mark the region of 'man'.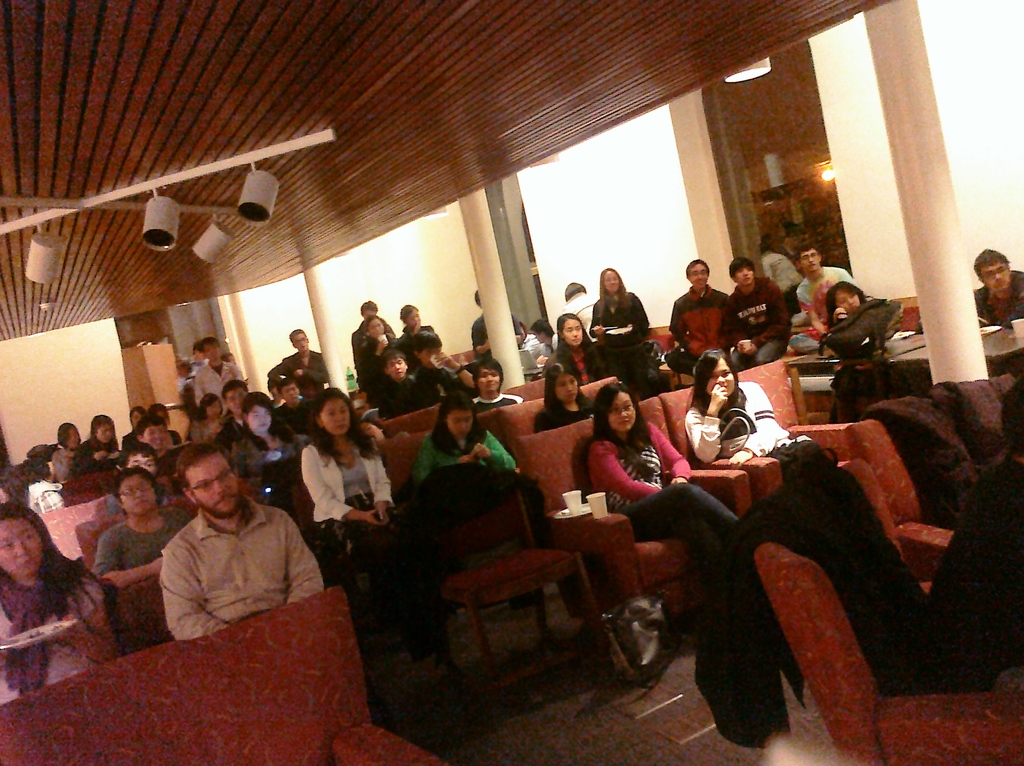
Region: box(272, 327, 334, 396).
